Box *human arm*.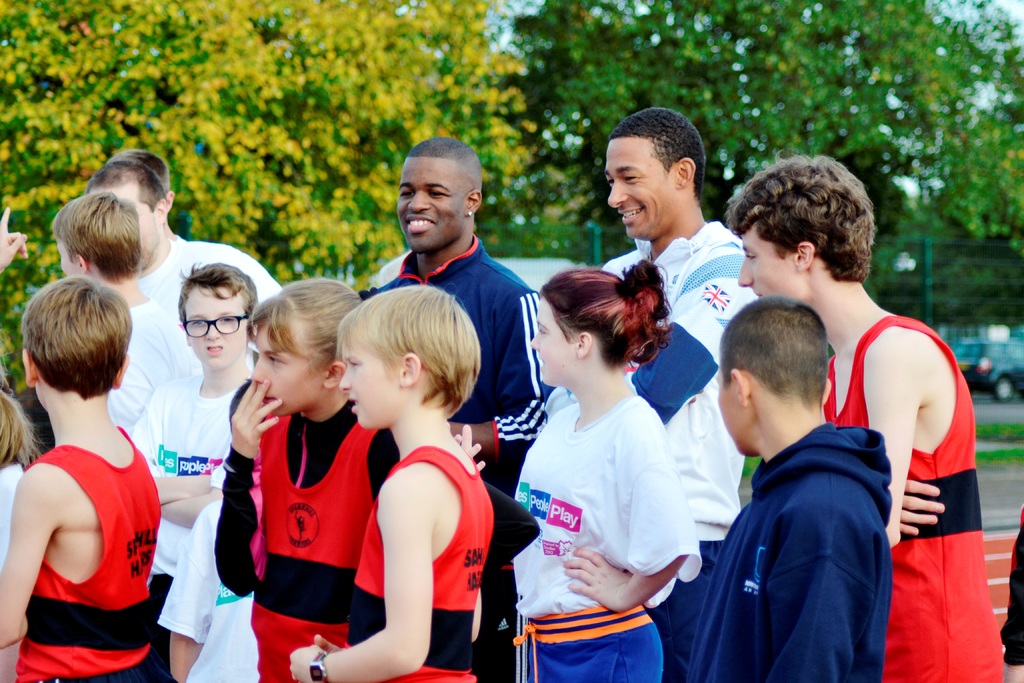
[x1=452, y1=436, x2=486, y2=481].
